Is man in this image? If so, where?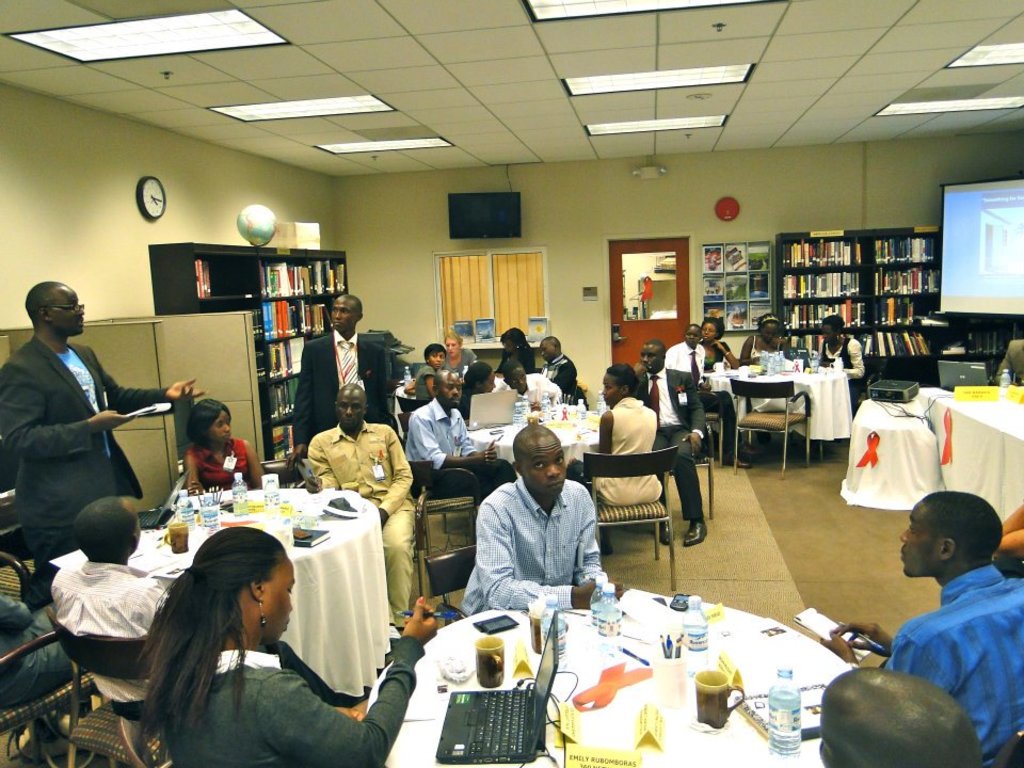
Yes, at left=462, top=421, right=606, bottom=619.
